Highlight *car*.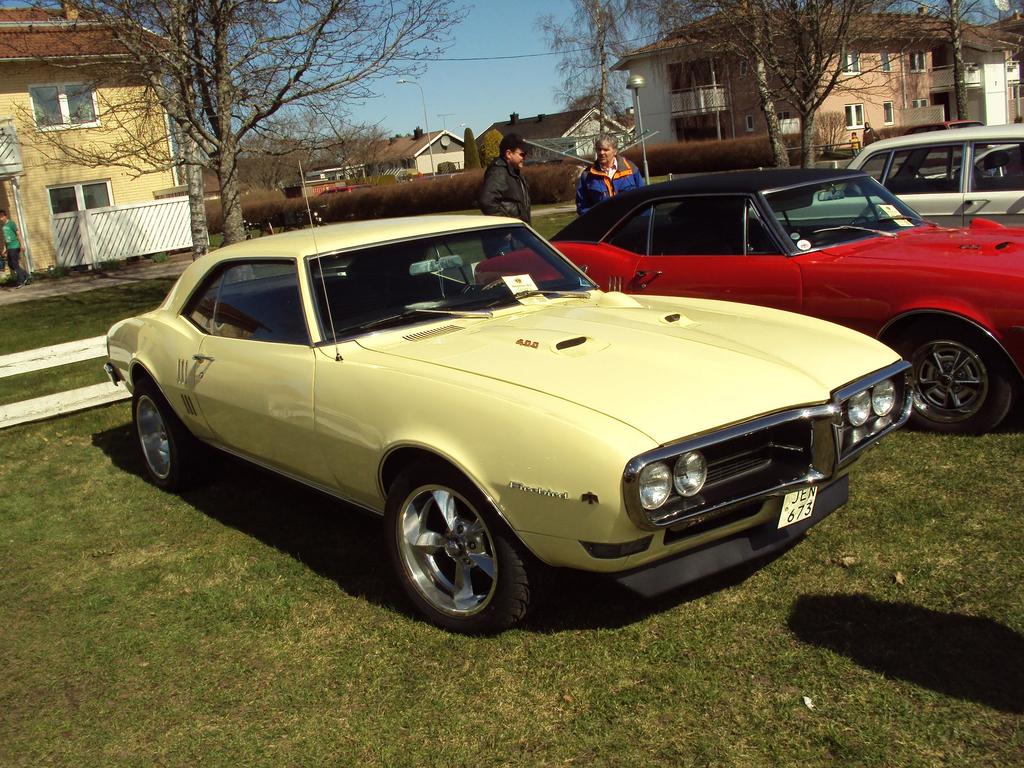
Highlighted region: left=106, top=213, right=913, bottom=636.
